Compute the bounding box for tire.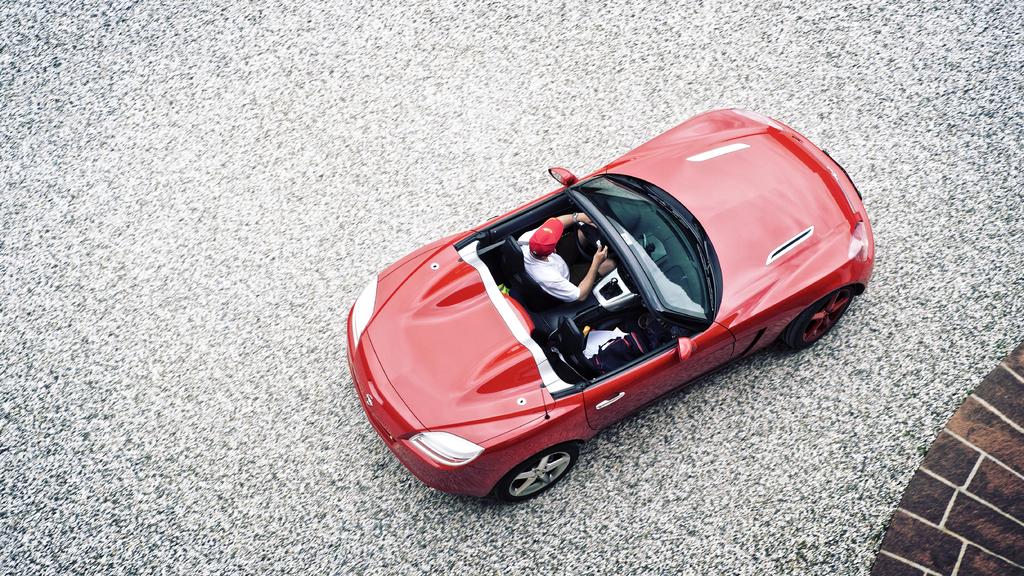
bbox(493, 442, 579, 506).
